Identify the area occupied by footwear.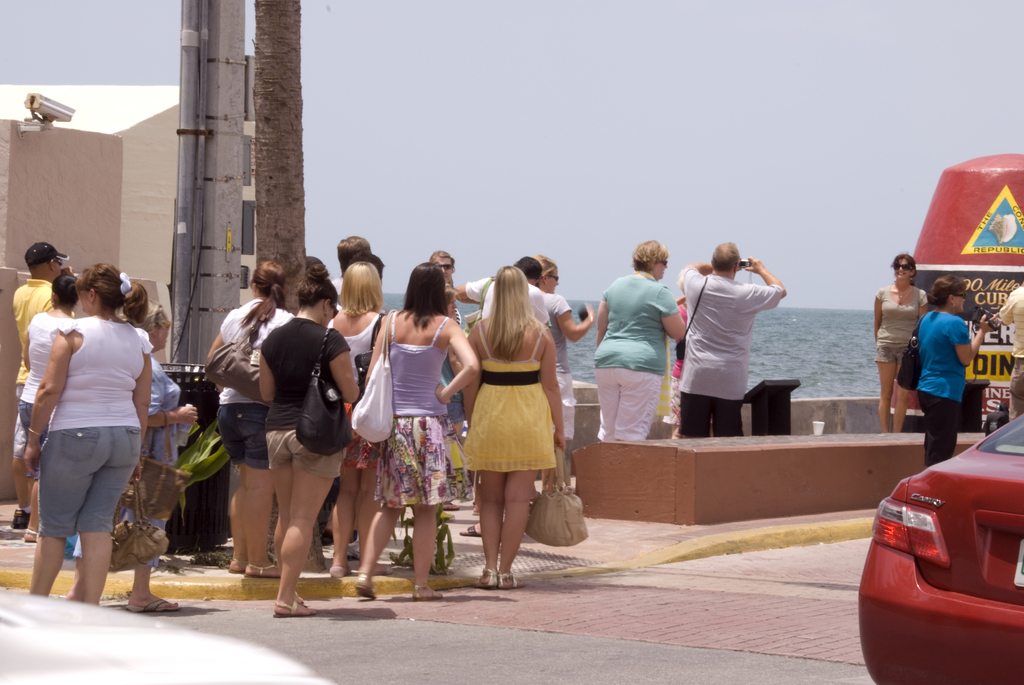
Area: (328,562,352,578).
